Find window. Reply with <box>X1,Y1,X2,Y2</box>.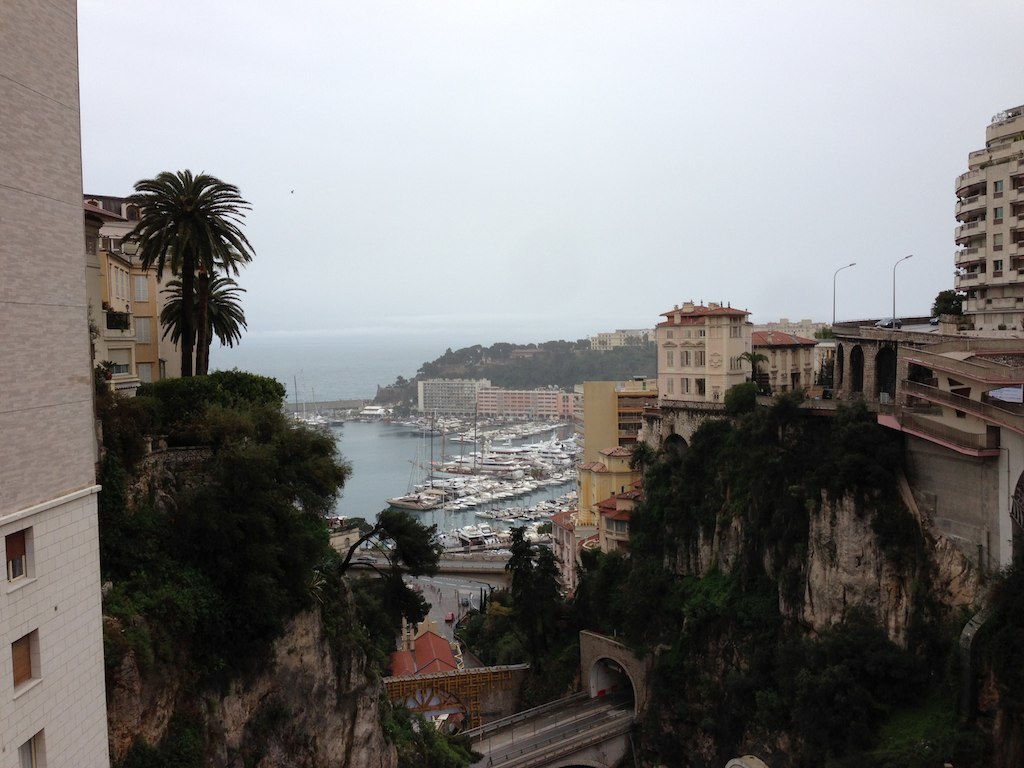
<box>4,524,31,583</box>.
